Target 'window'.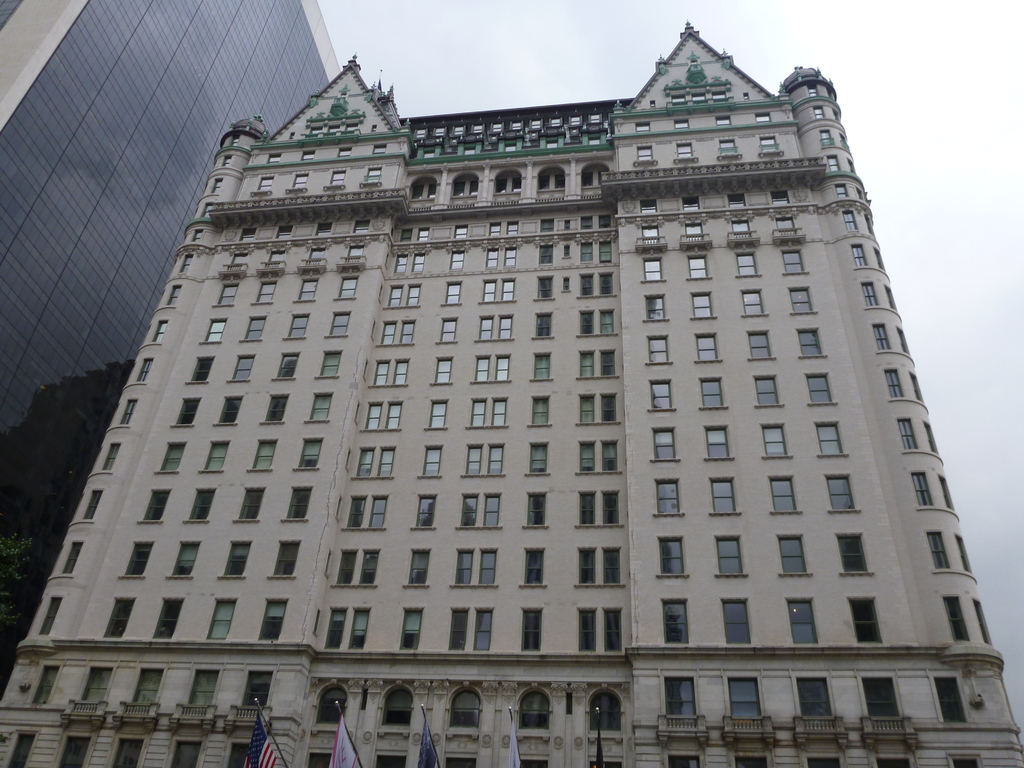
Target region: 873, 246, 885, 269.
